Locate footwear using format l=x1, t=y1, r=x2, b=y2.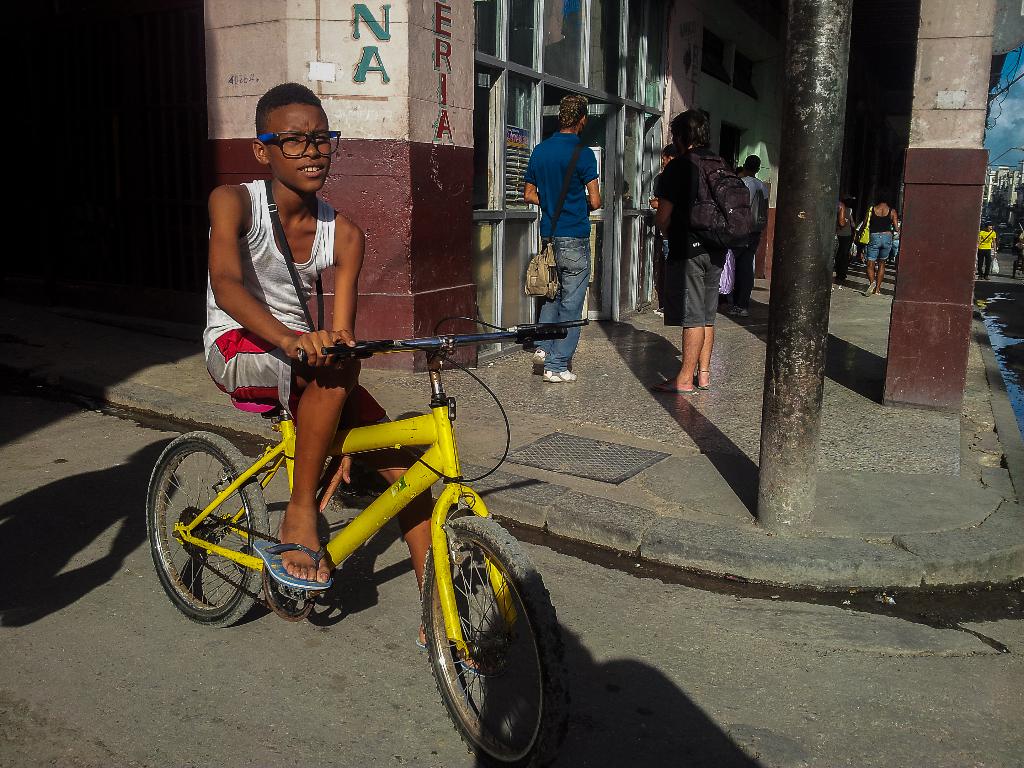
l=529, t=346, r=549, b=367.
